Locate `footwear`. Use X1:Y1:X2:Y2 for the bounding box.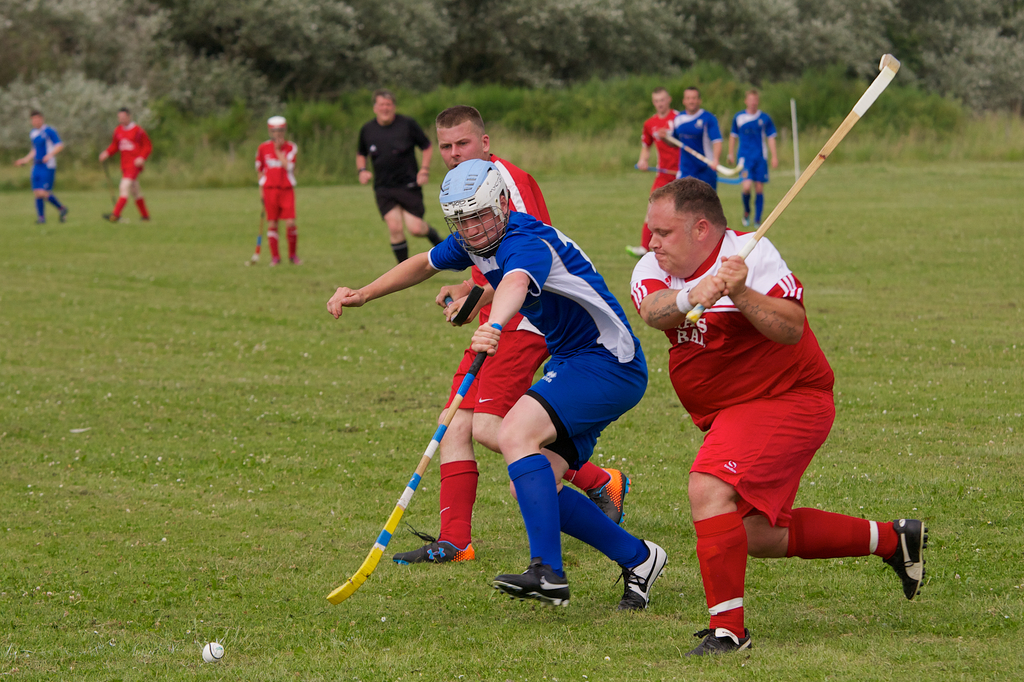
56:204:70:220.
